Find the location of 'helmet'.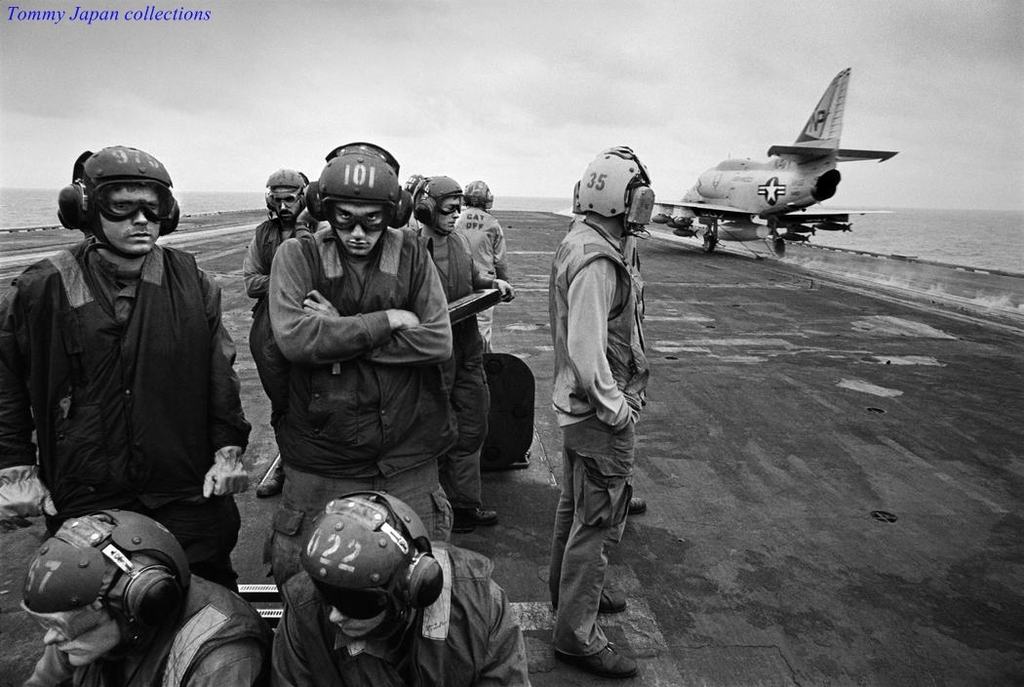
Location: x1=309 y1=144 x2=415 y2=242.
